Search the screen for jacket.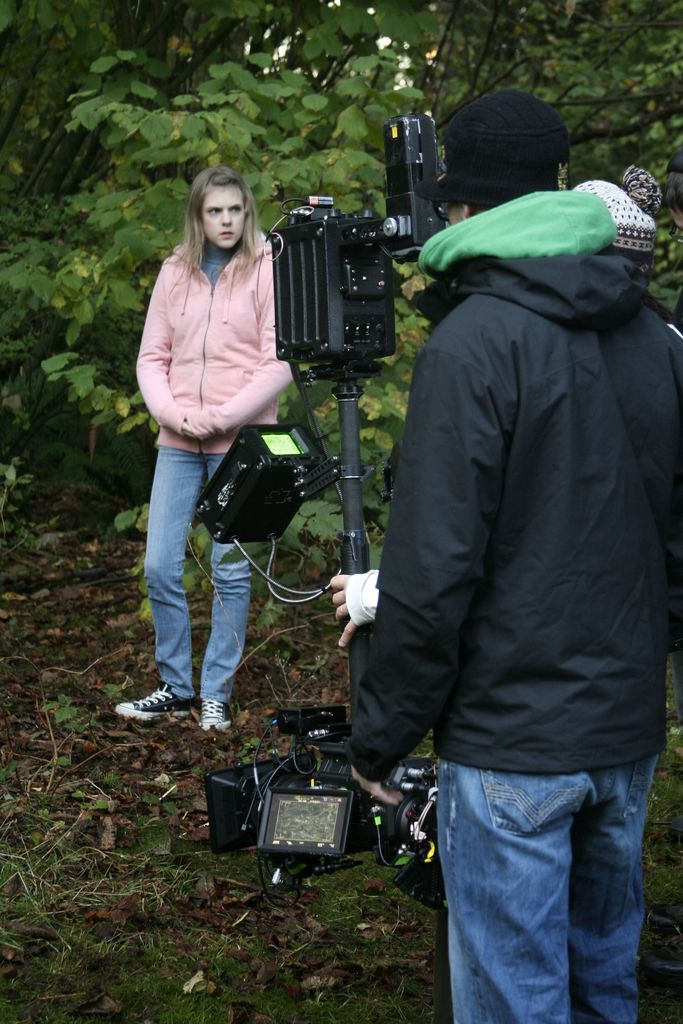
Found at 382:197:660:881.
